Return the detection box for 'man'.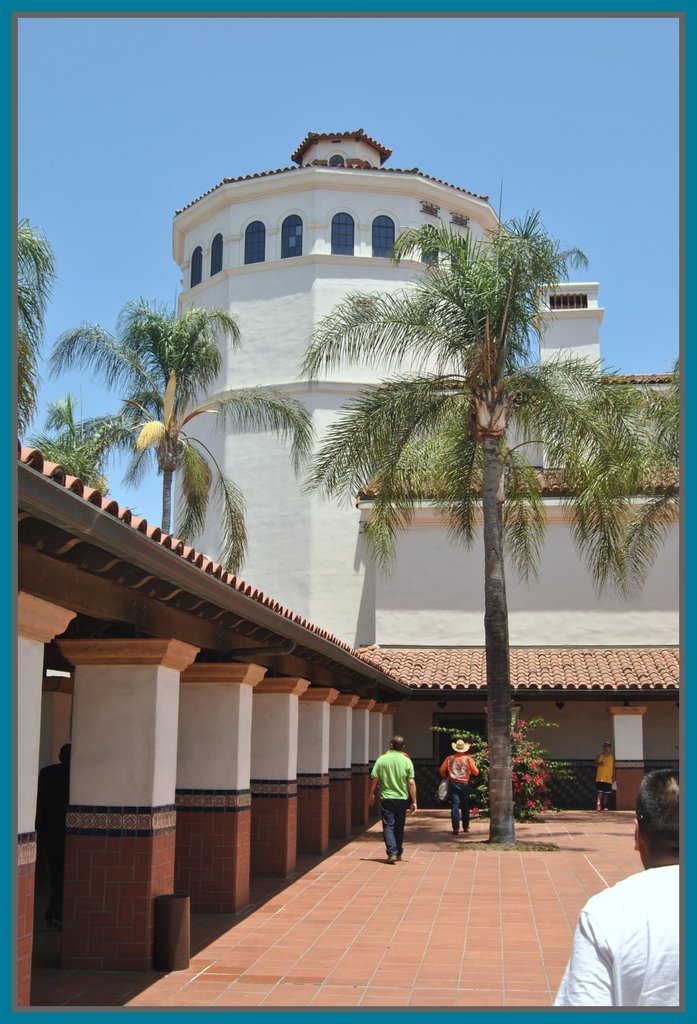
564 824 696 1014.
